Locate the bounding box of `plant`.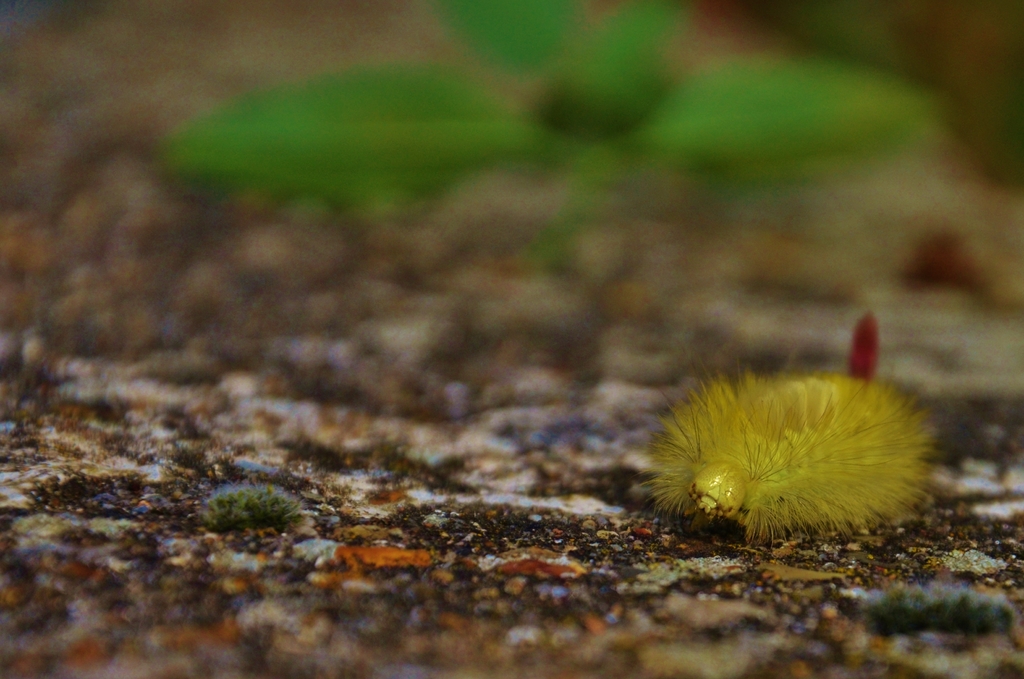
Bounding box: 204,471,307,527.
